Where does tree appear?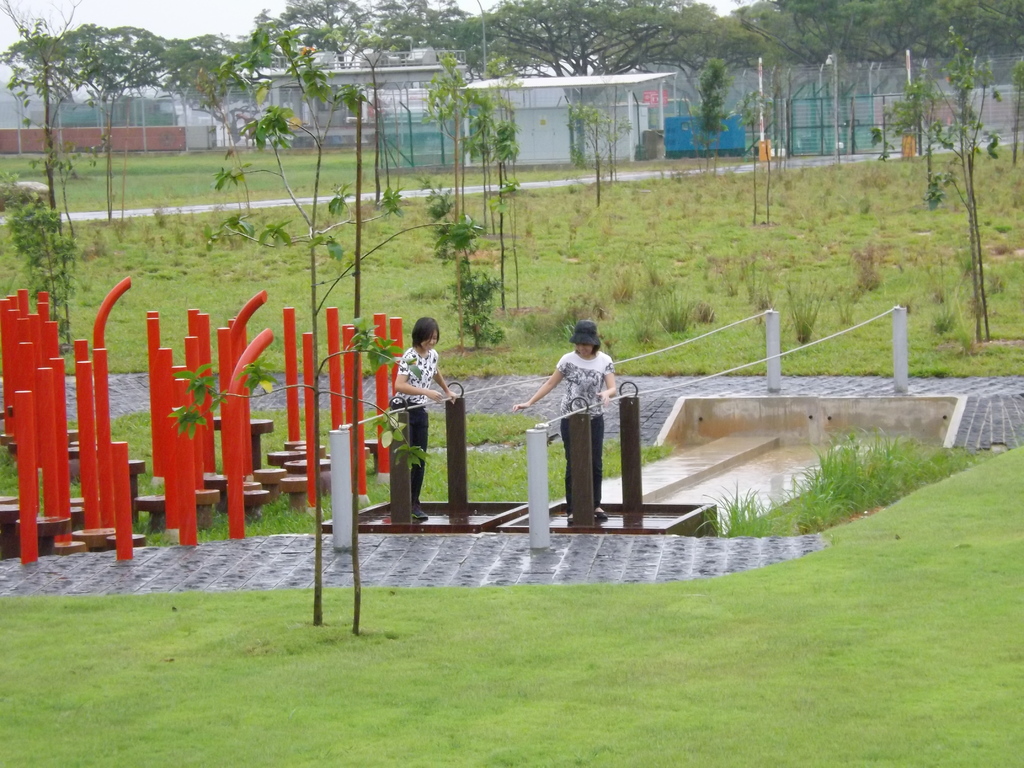
Appears at <box>0,0,81,220</box>.
